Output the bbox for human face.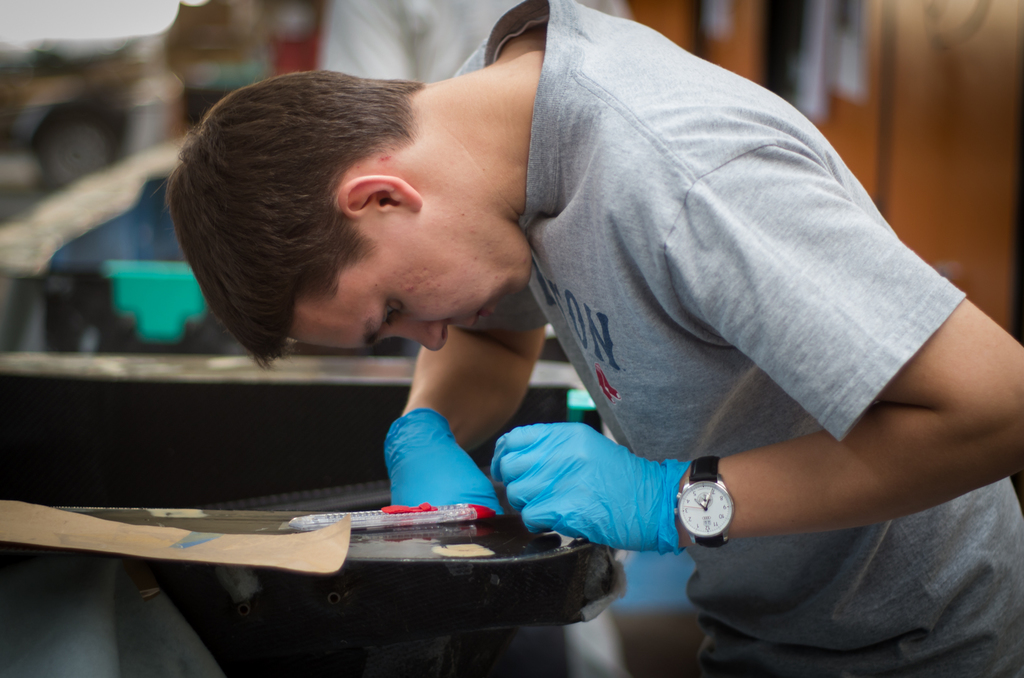
select_region(278, 210, 539, 354).
